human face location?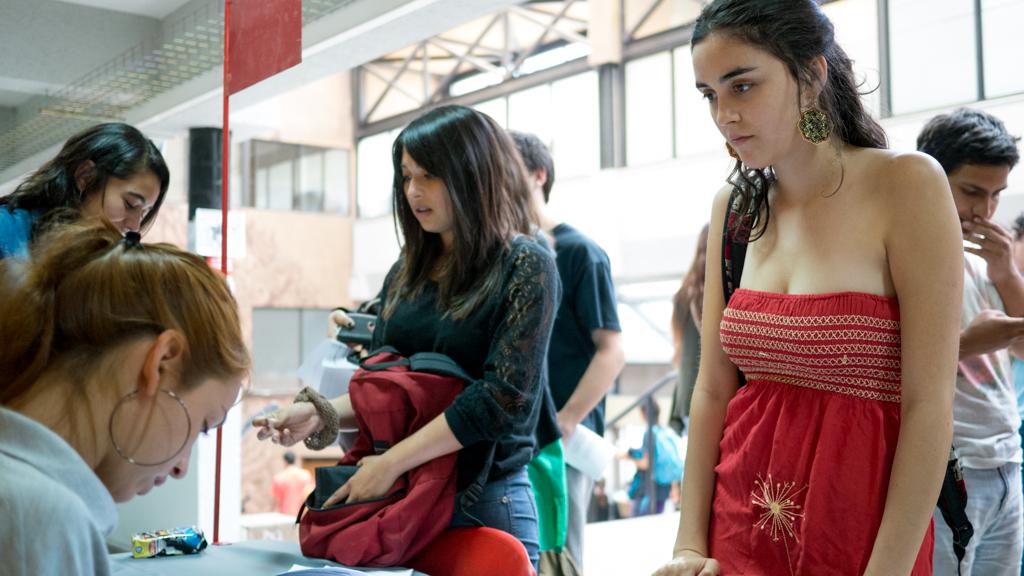
locate(521, 160, 530, 192)
